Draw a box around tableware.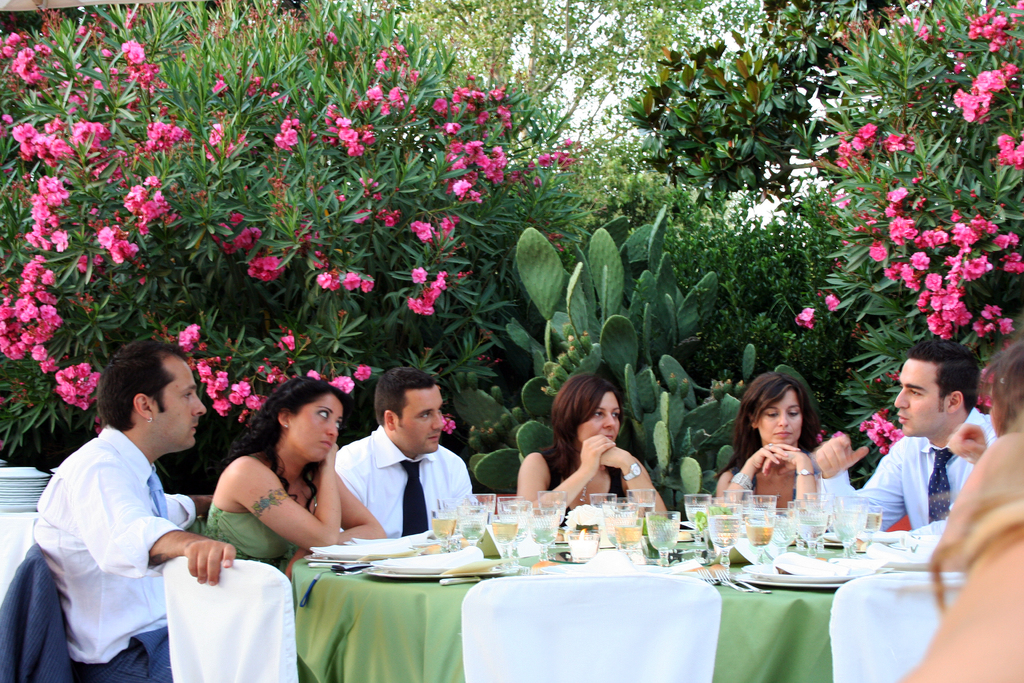
BBox(616, 517, 644, 551).
